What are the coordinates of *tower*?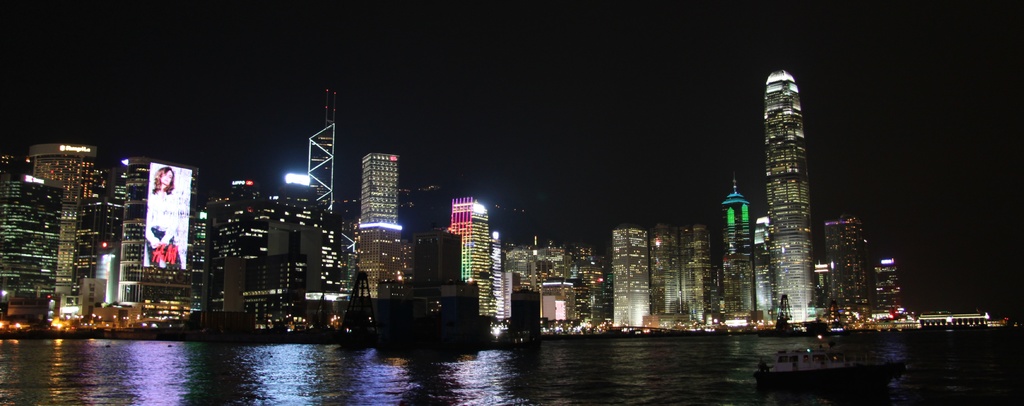
bbox=[448, 195, 495, 313].
